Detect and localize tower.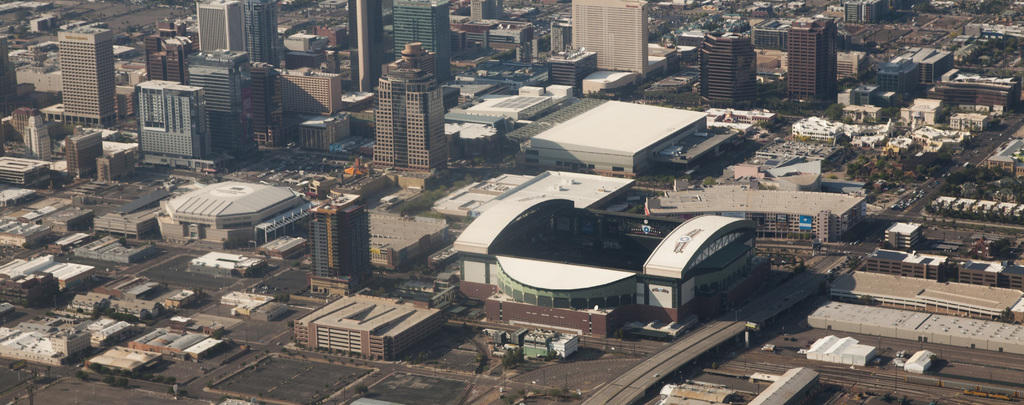
Localized at left=694, top=24, right=767, bottom=108.
